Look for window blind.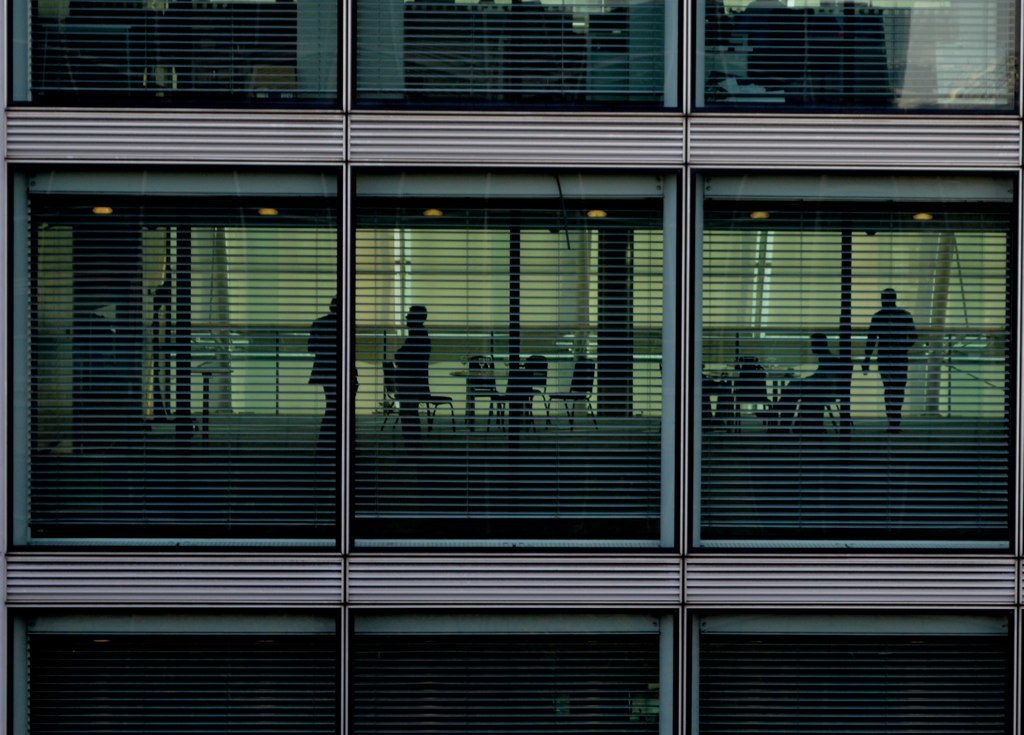
Found: (left=25, top=0, right=344, bottom=96).
